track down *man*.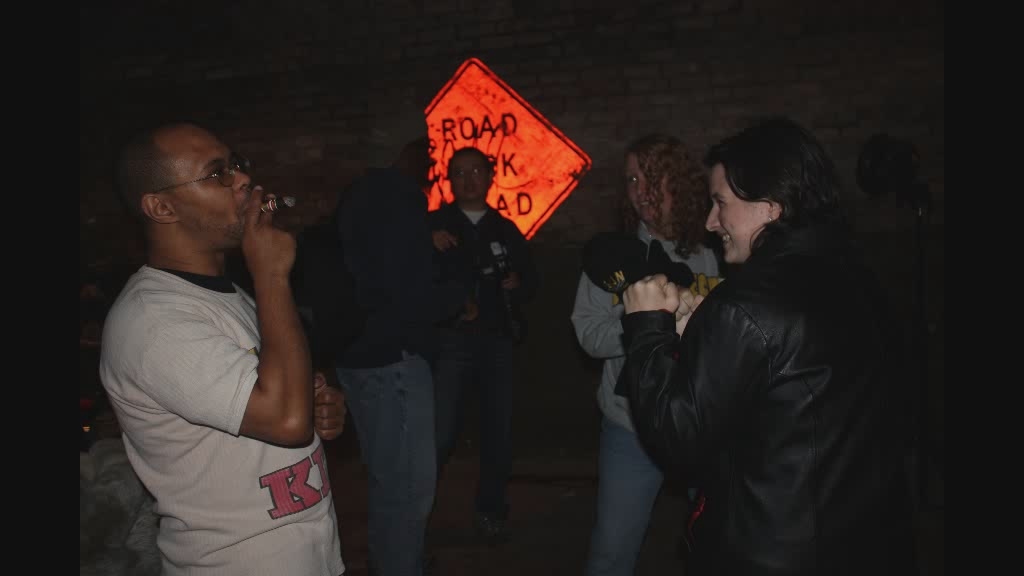
Tracked to region(308, 141, 456, 575).
